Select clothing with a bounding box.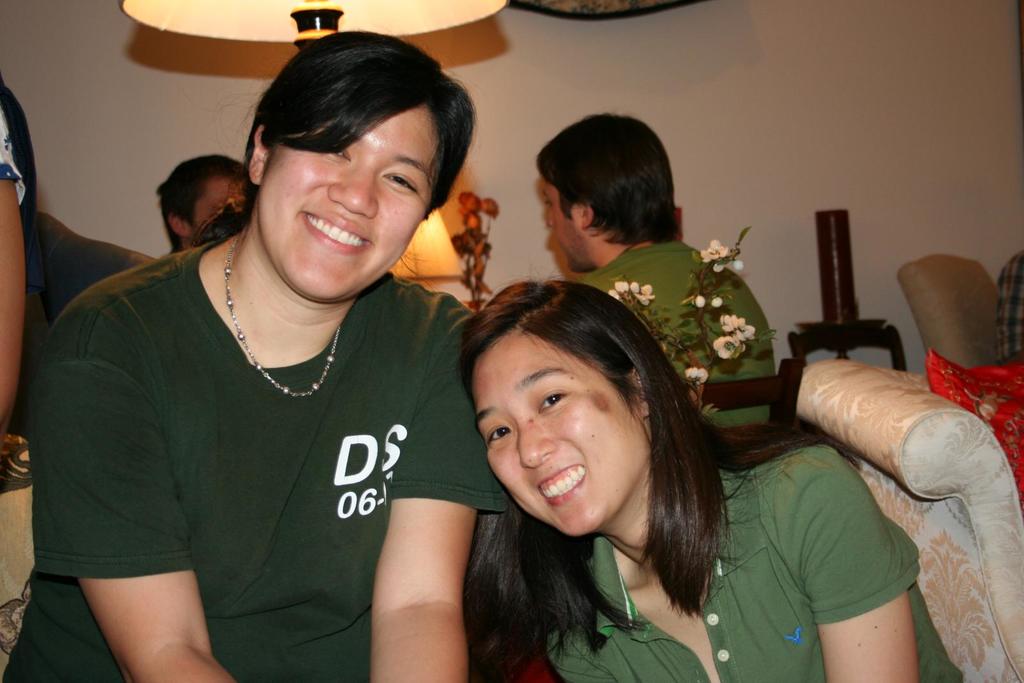
<bbox>19, 217, 518, 634</bbox>.
